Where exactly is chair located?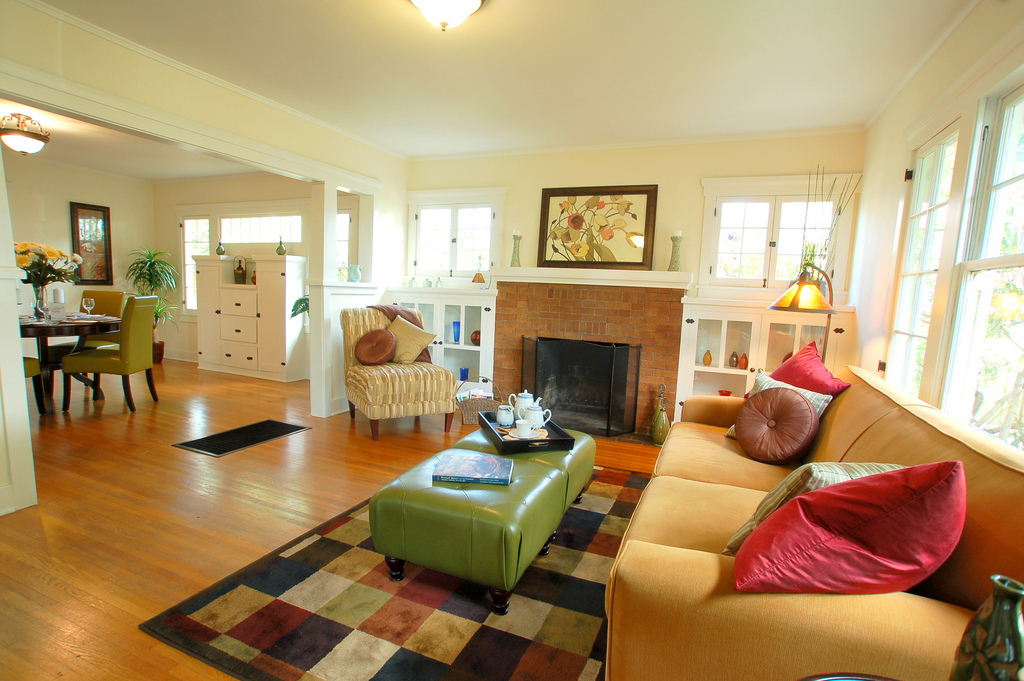
Its bounding box is (x1=58, y1=292, x2=159, y2=414).
